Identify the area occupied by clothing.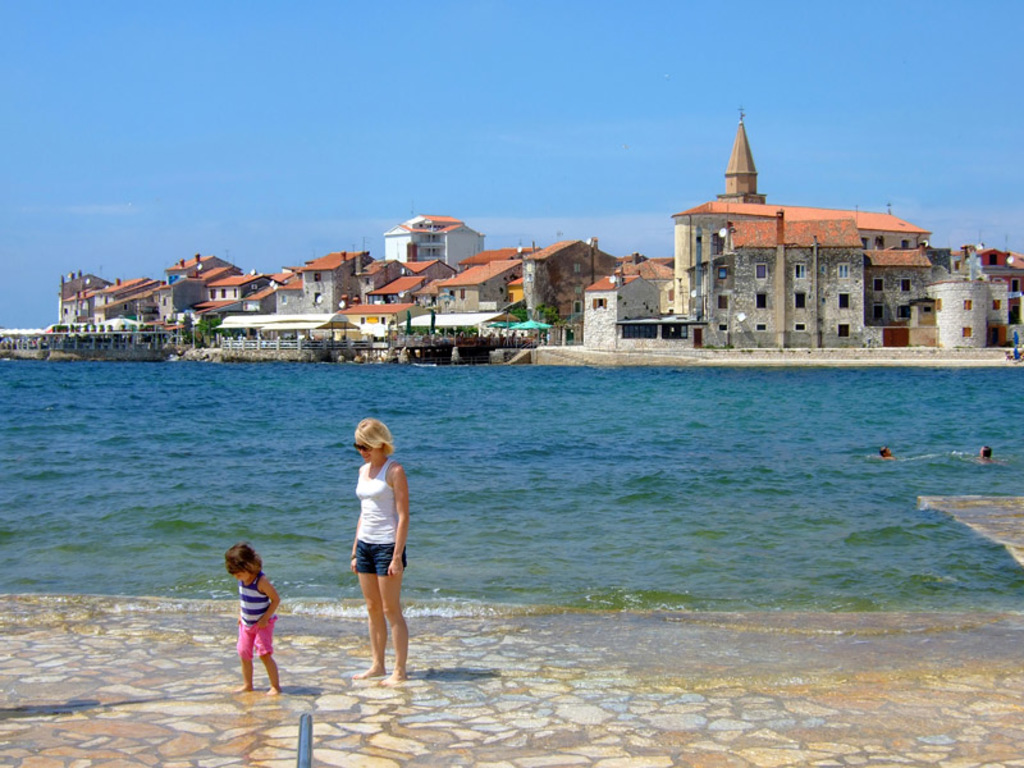
Area: [left=234, top=568, right=285, bottom=662].
